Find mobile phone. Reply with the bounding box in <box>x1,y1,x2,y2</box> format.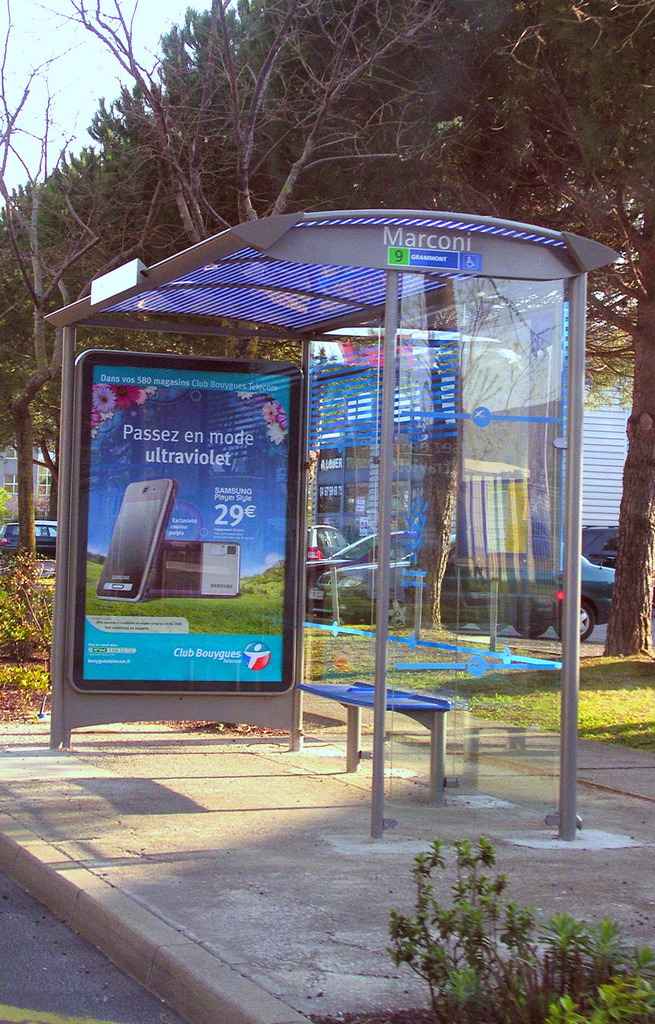
<box>97,482,181,599</box>.
